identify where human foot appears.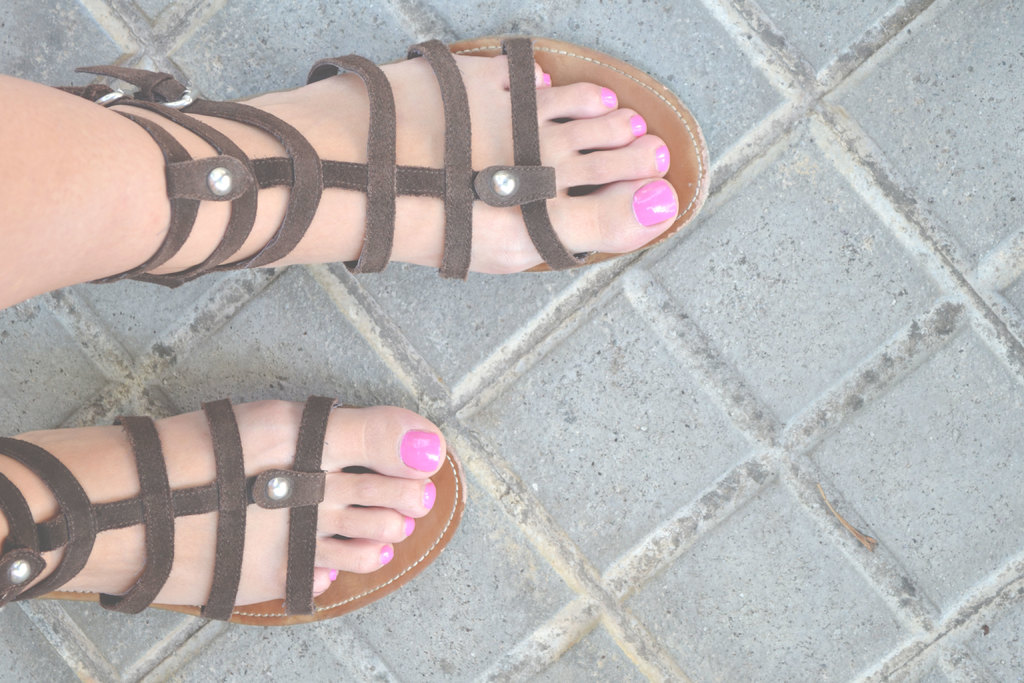
Appears at [x1=0, y1=395, x2=445, y2=608].
